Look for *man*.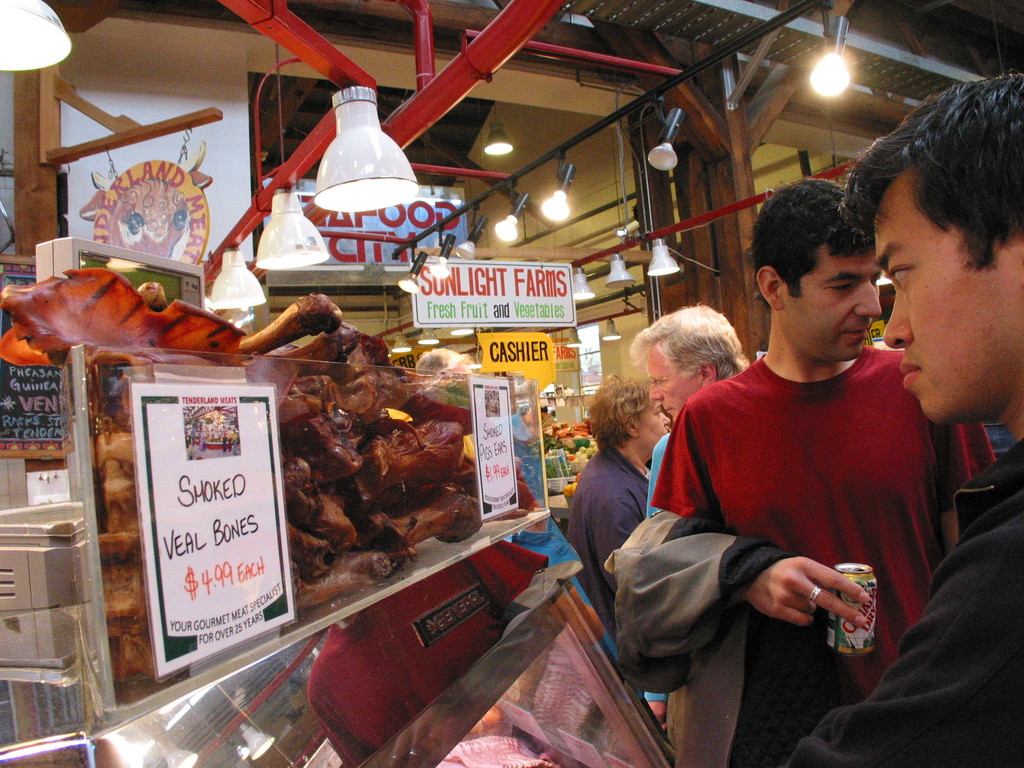
Found: [624, 301, 737, 722].
